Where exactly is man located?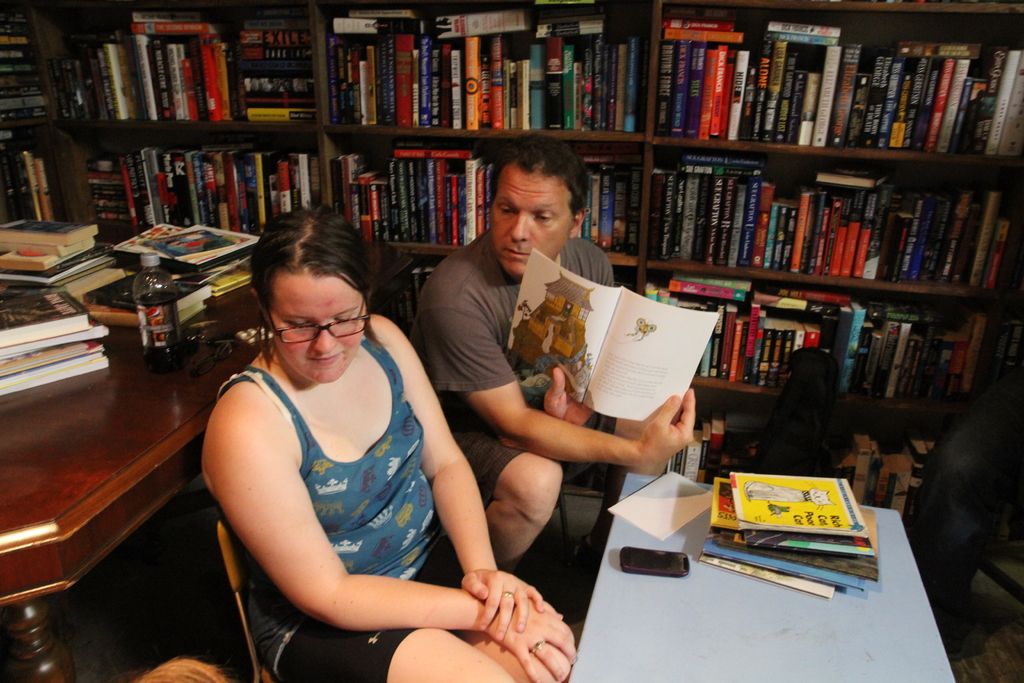
Its bounding box is bbox=(398, 131, 696, 576).
